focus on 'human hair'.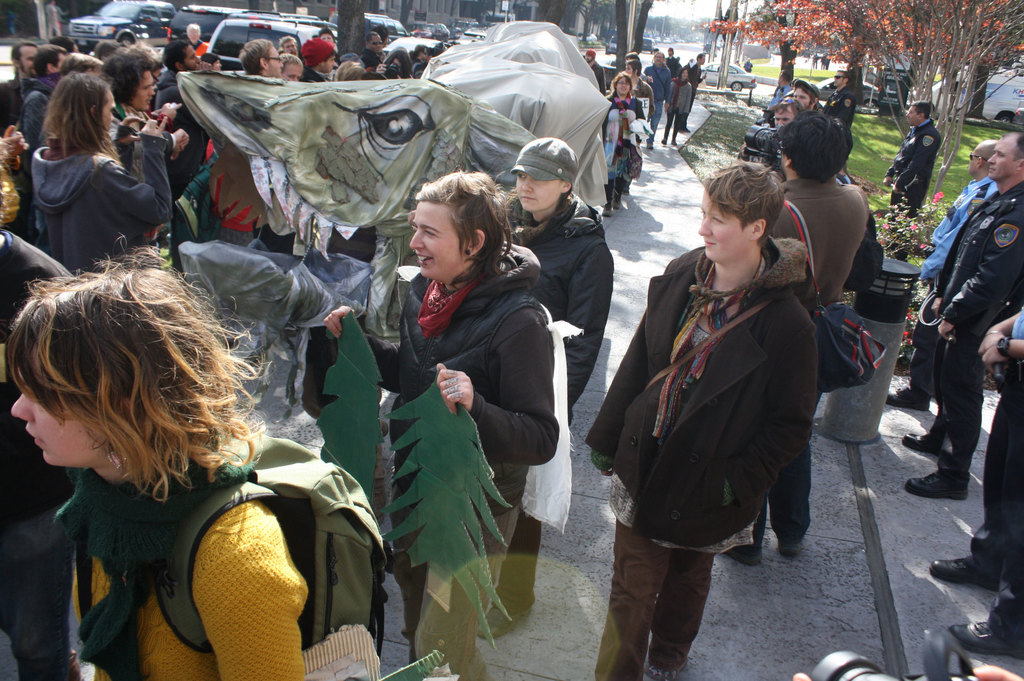
Focused at l=7, t=245, r=237, b=528.
